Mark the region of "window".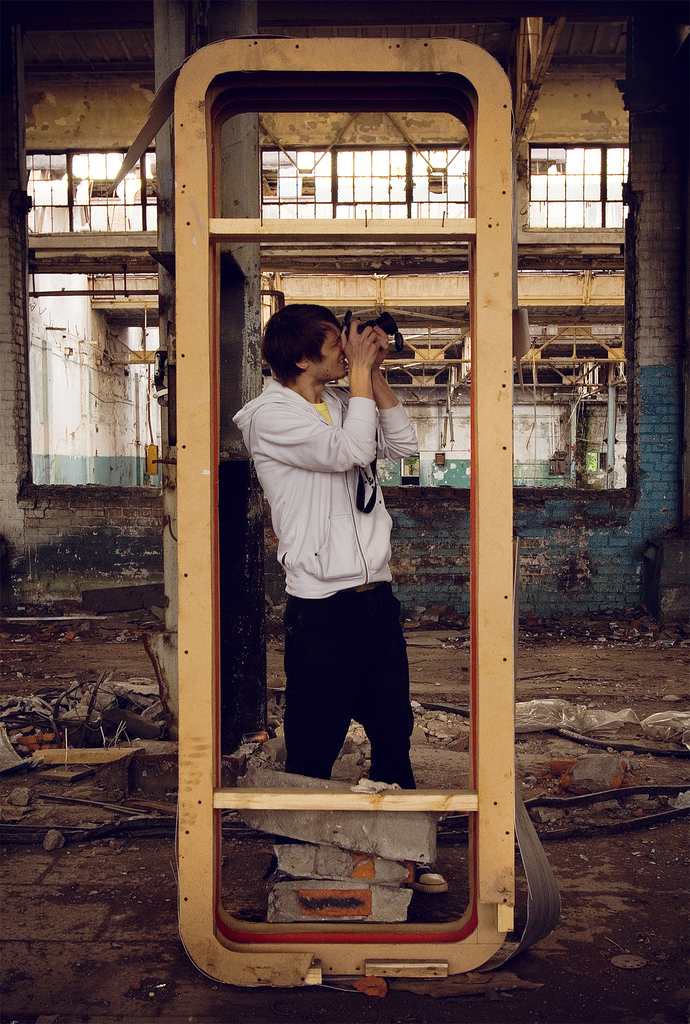
Region: [left=28, top=155, right=163, bottom=232].
